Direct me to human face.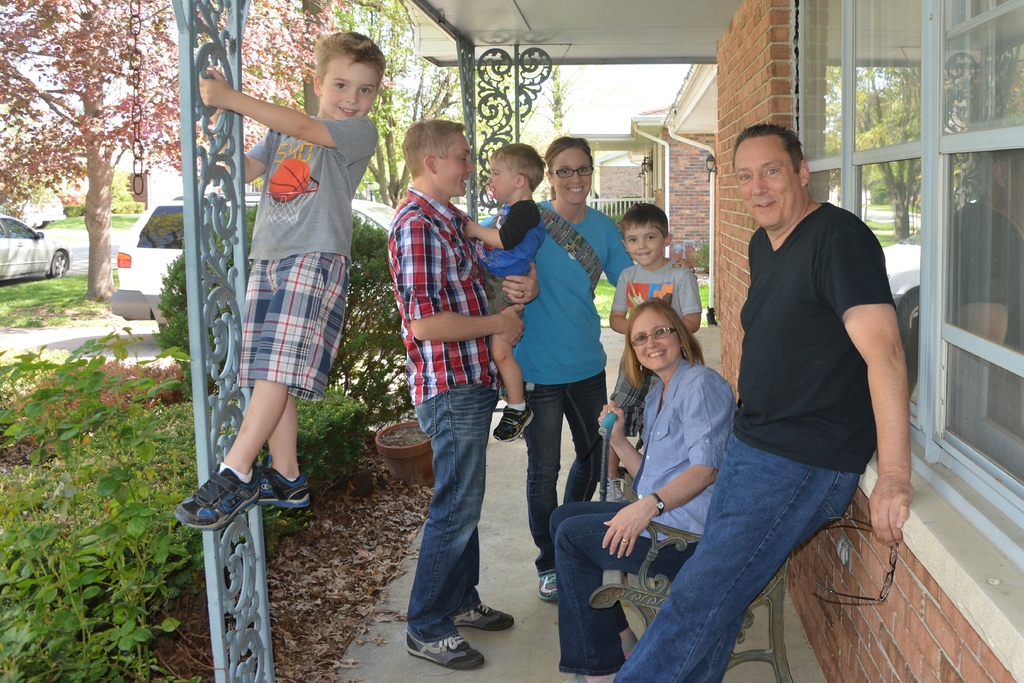
Direction: [left=622, top=227, right=663, bottom=264].
